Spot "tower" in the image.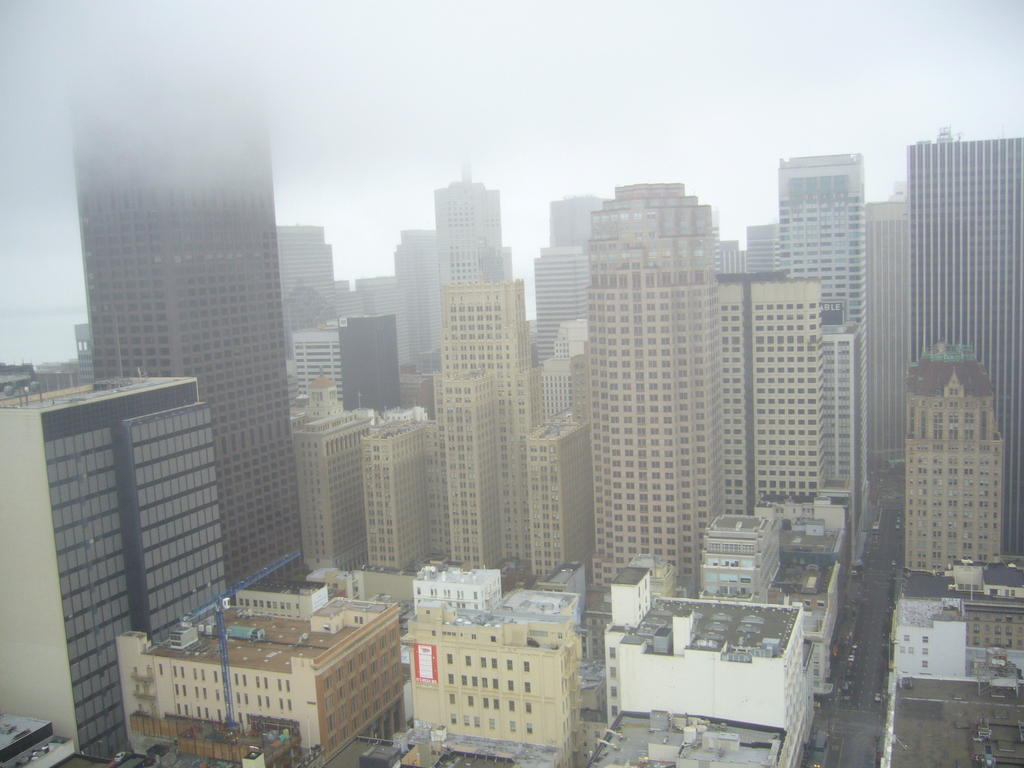
"tower" found at bbox=(908, 137, 1023, 555).
